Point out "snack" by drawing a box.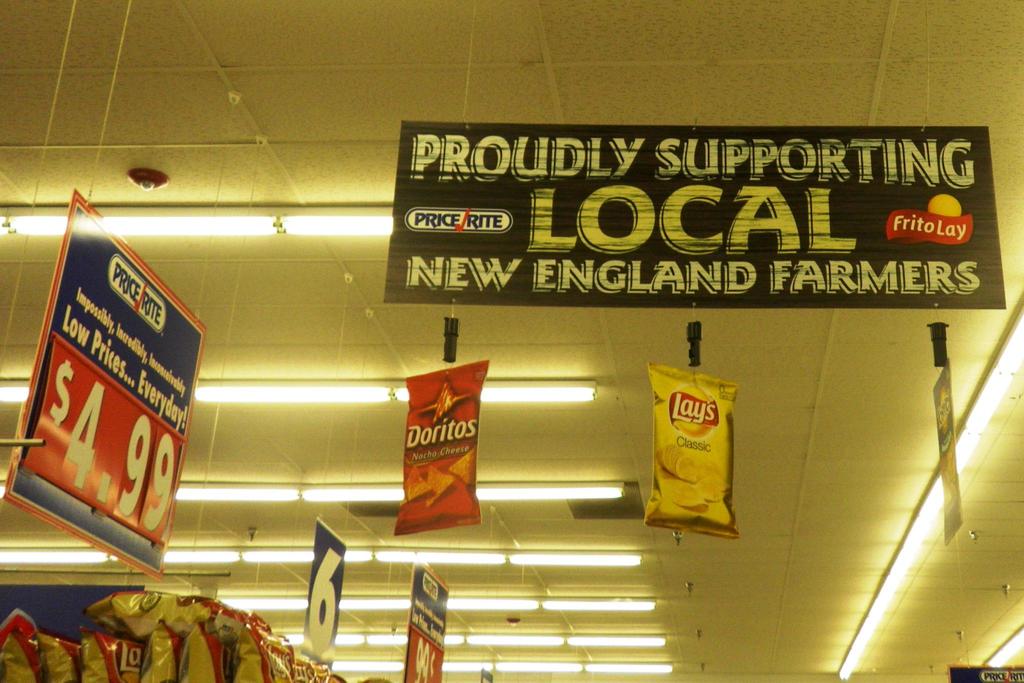
crop(400, 463, 435, 509).
